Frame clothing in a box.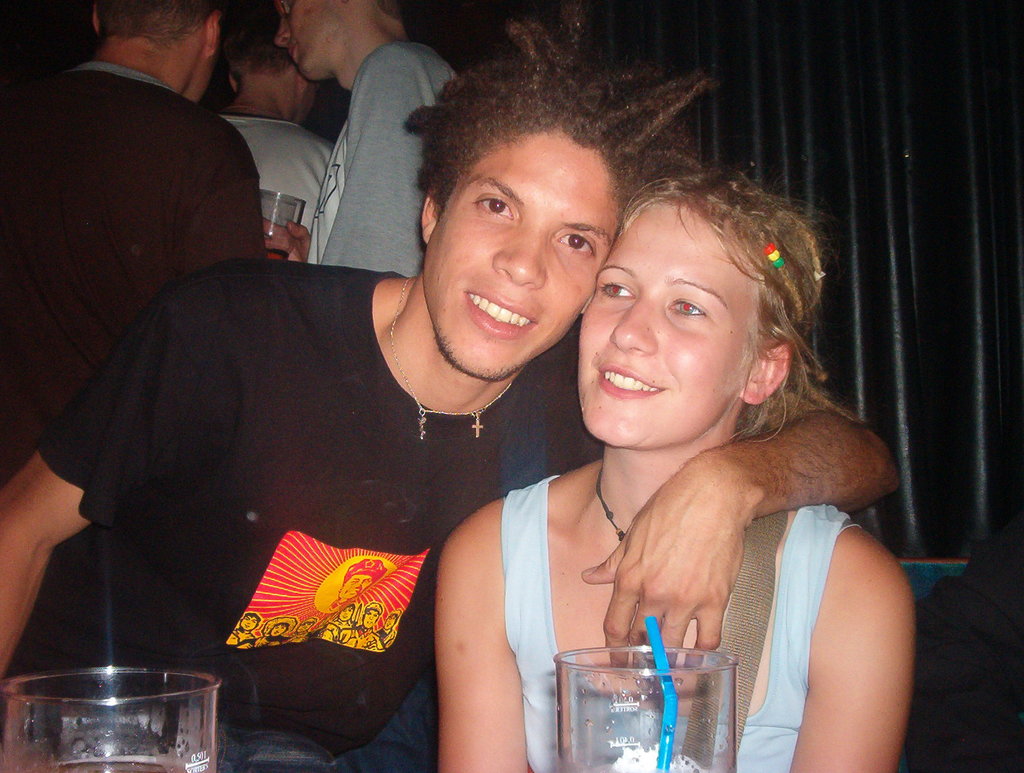
region(29, 255, 600, 772).
